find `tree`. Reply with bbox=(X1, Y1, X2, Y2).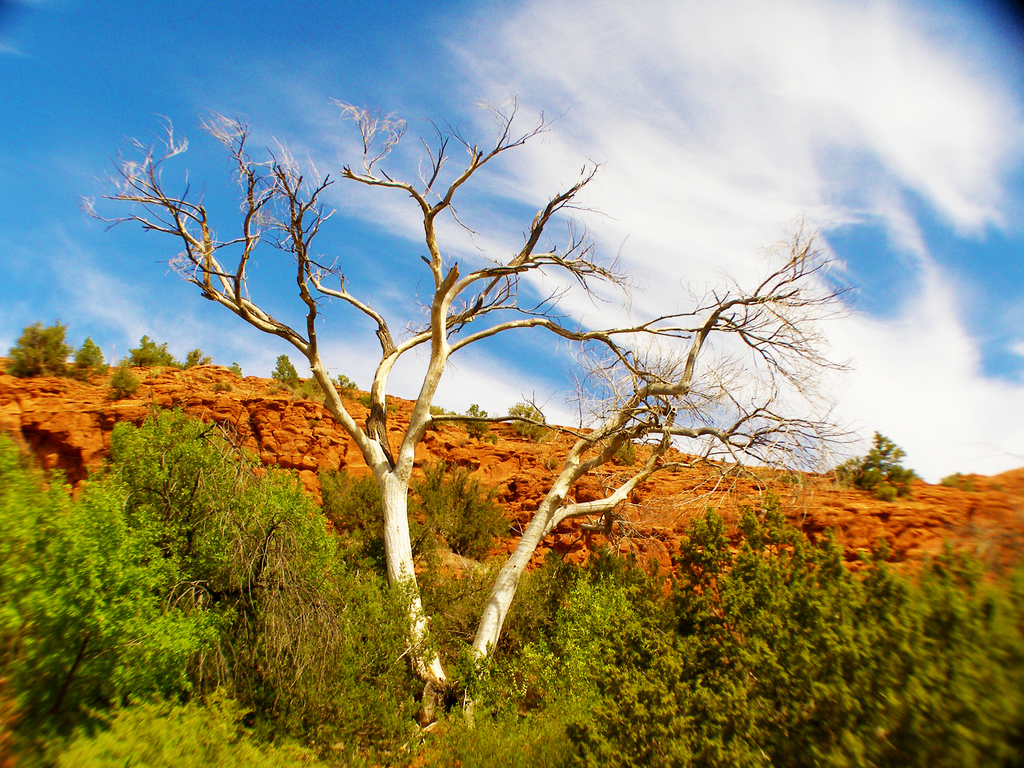
bbox=(837, 502, 944, 767).
